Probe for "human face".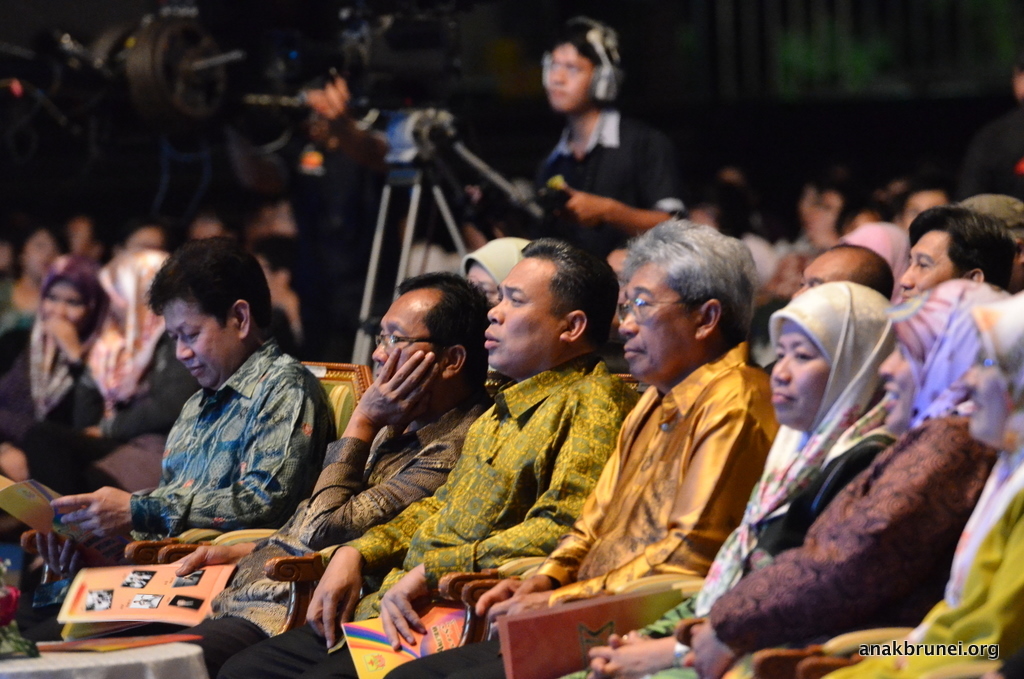
Probe result: [left=879, top=335, right=909, bottom=431].
